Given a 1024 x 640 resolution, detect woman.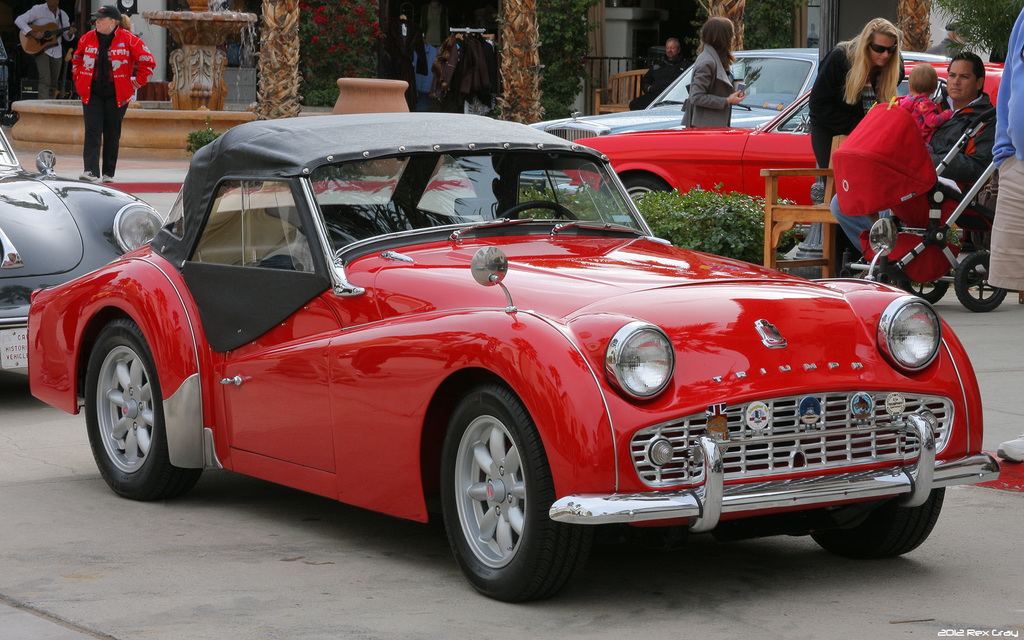
(676,14,749,129).
